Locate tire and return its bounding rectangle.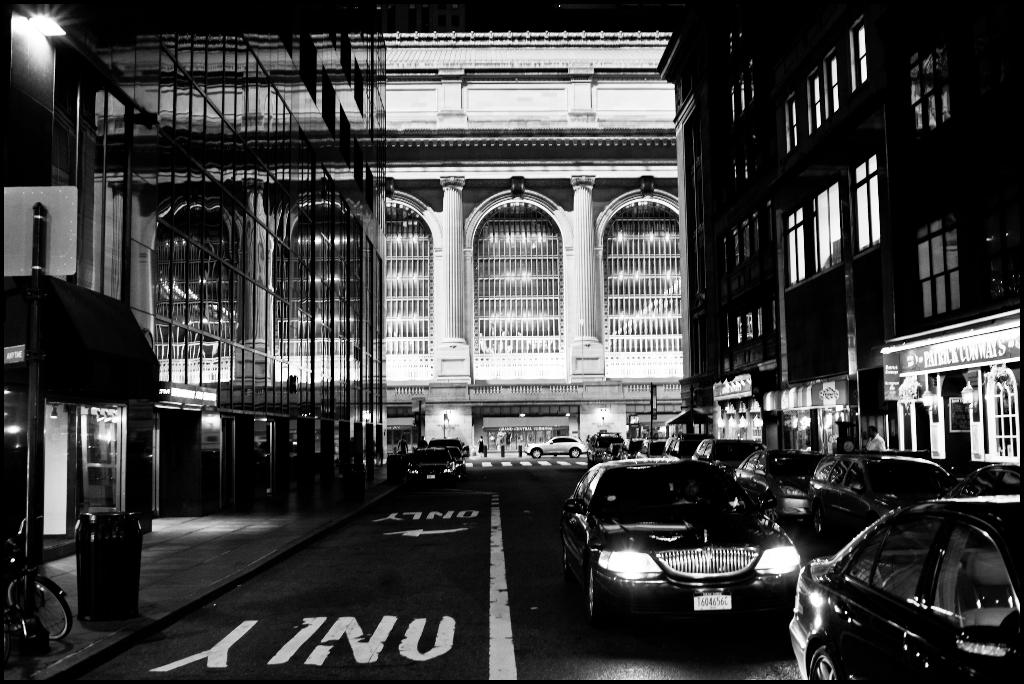
BBox(7, 576, 76, 644).
